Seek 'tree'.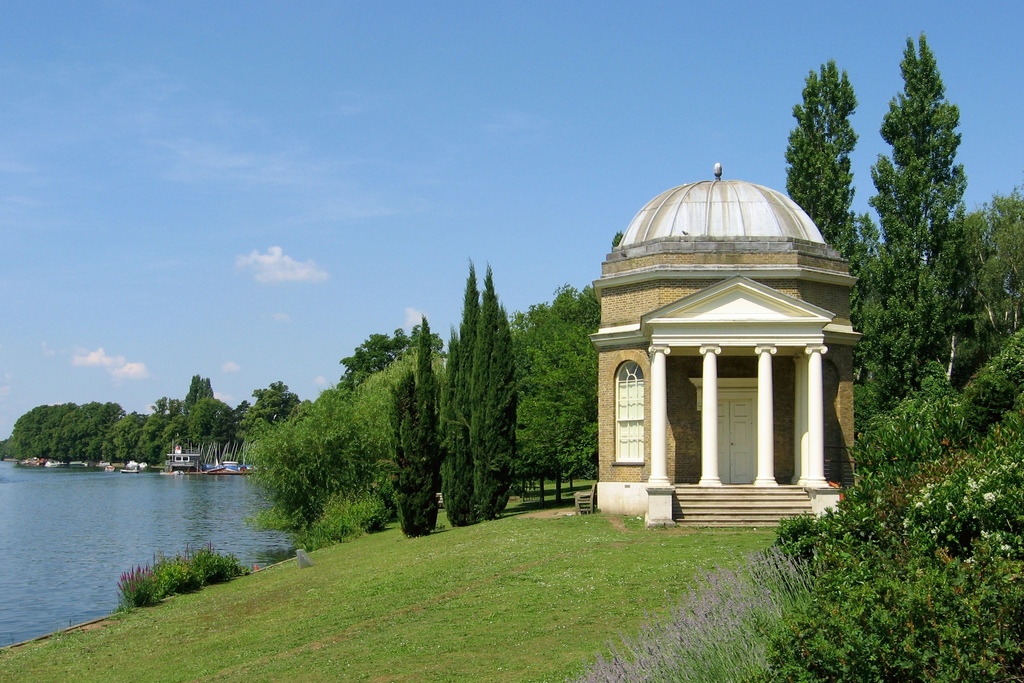
<bbox>439, 253, 484, 527</bbox>.
